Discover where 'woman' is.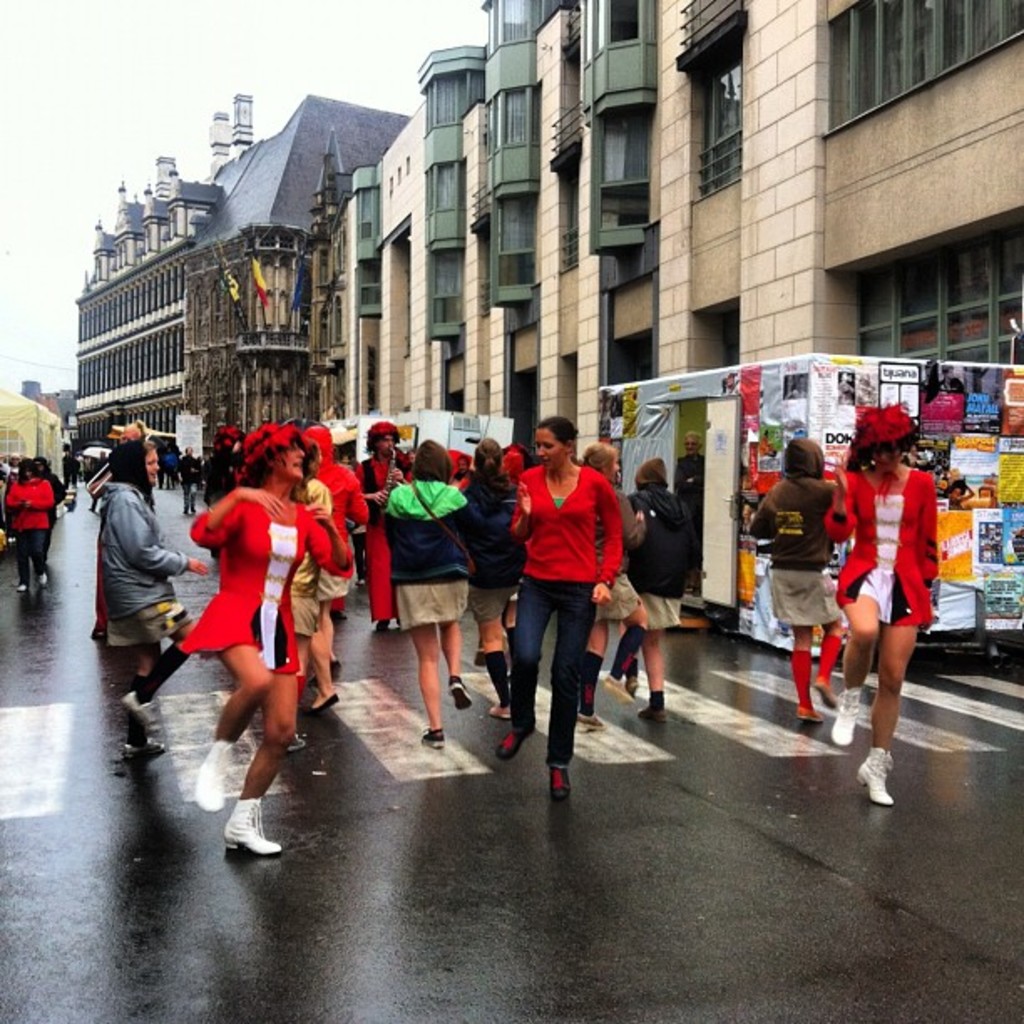
Discovered at [574,437,651,735].
